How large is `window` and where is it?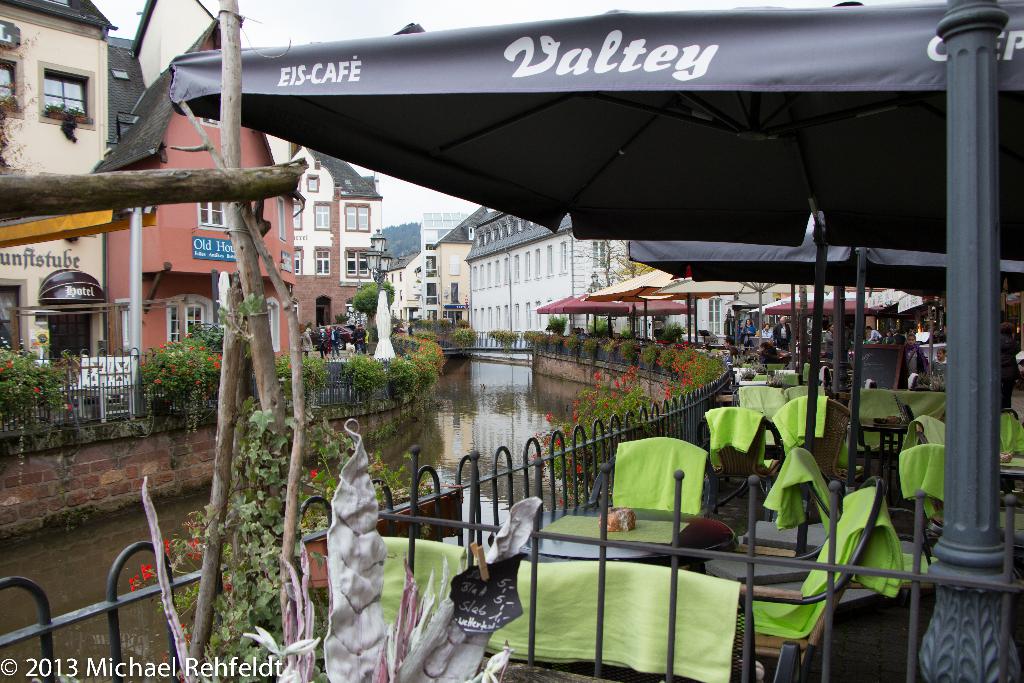
Bounding box: <region>340, 293, 354, 324</region>.
